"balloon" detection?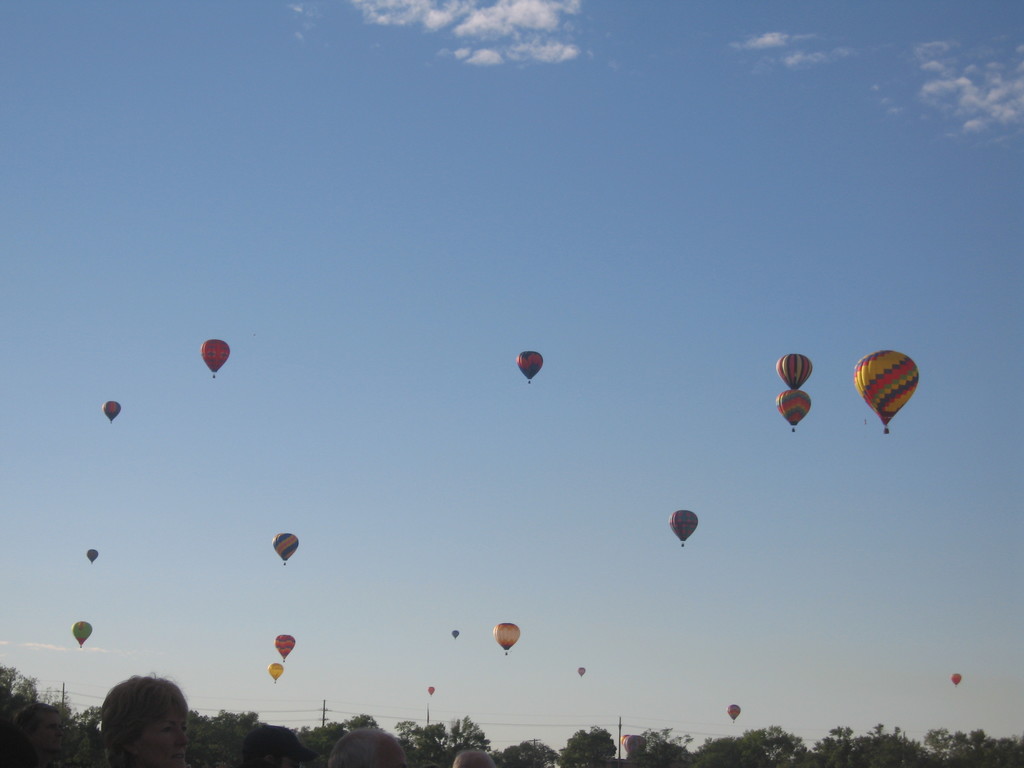
Rect(575, 664, 587, 675)
